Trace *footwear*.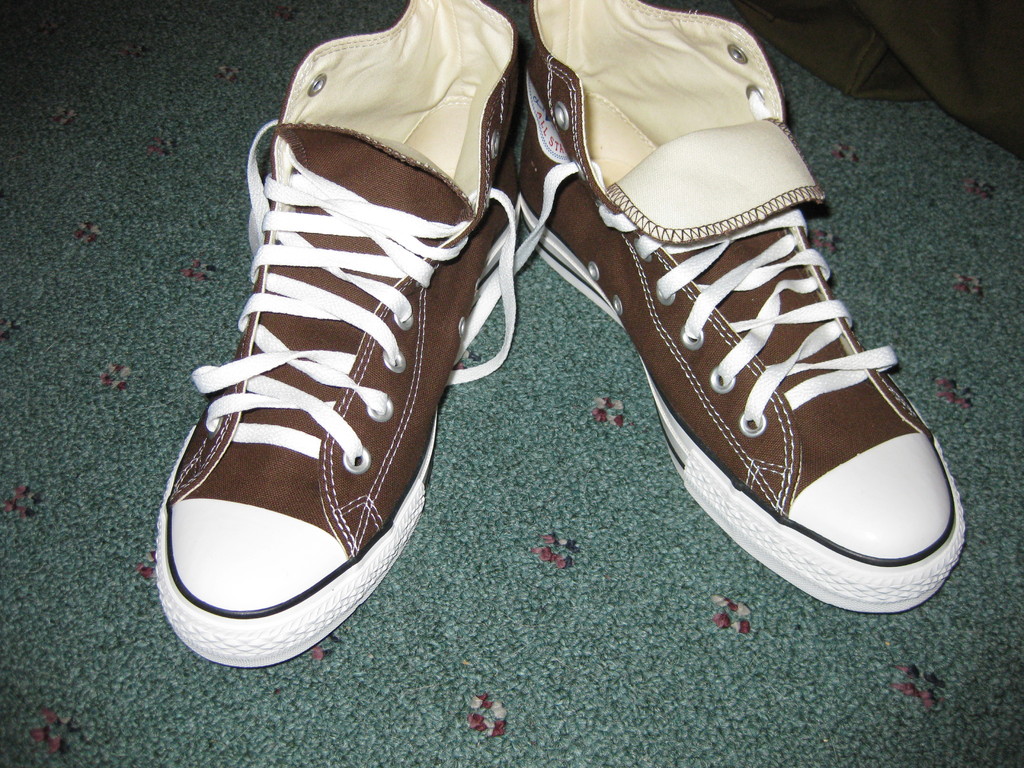
Traced to 510/0/969/616.
